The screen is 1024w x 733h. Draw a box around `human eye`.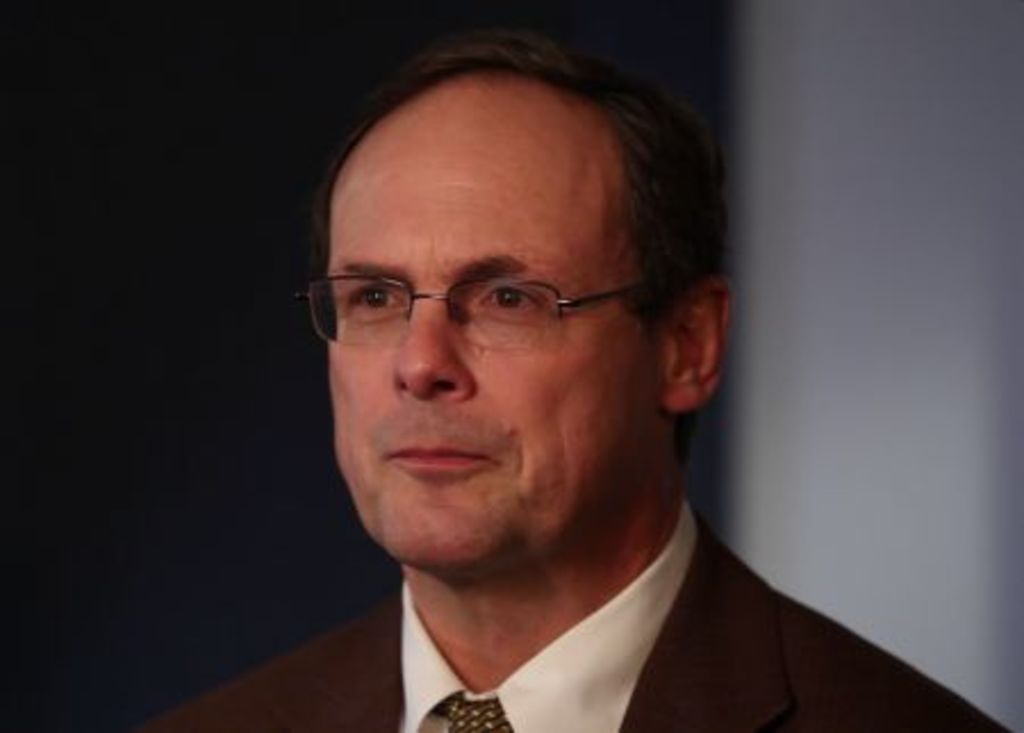
471:285:551:323.
